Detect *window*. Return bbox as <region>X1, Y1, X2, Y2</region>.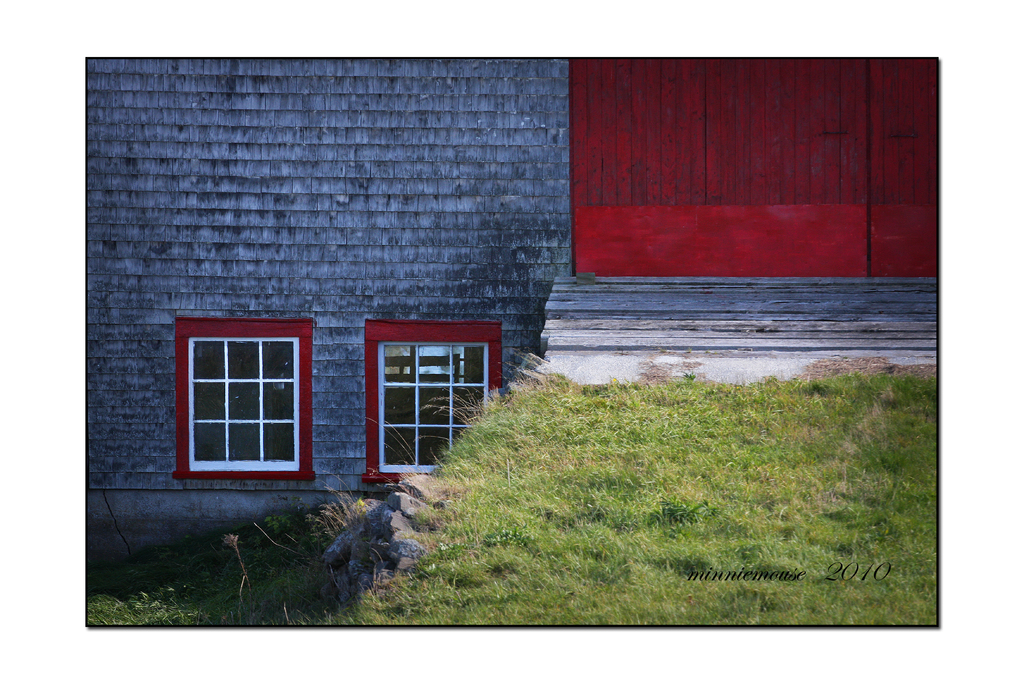
<region>187, 335, 301, 472</region>.
